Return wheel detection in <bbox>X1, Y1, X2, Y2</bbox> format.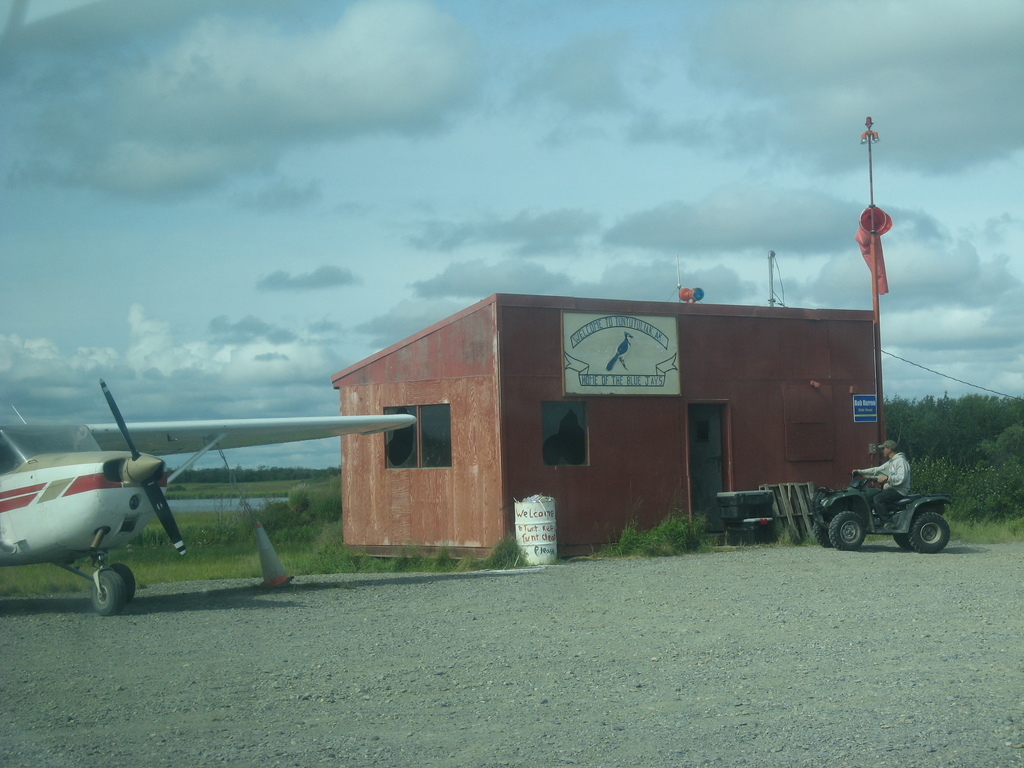
<bbox>812, 521, 832, 547</bbox>.
